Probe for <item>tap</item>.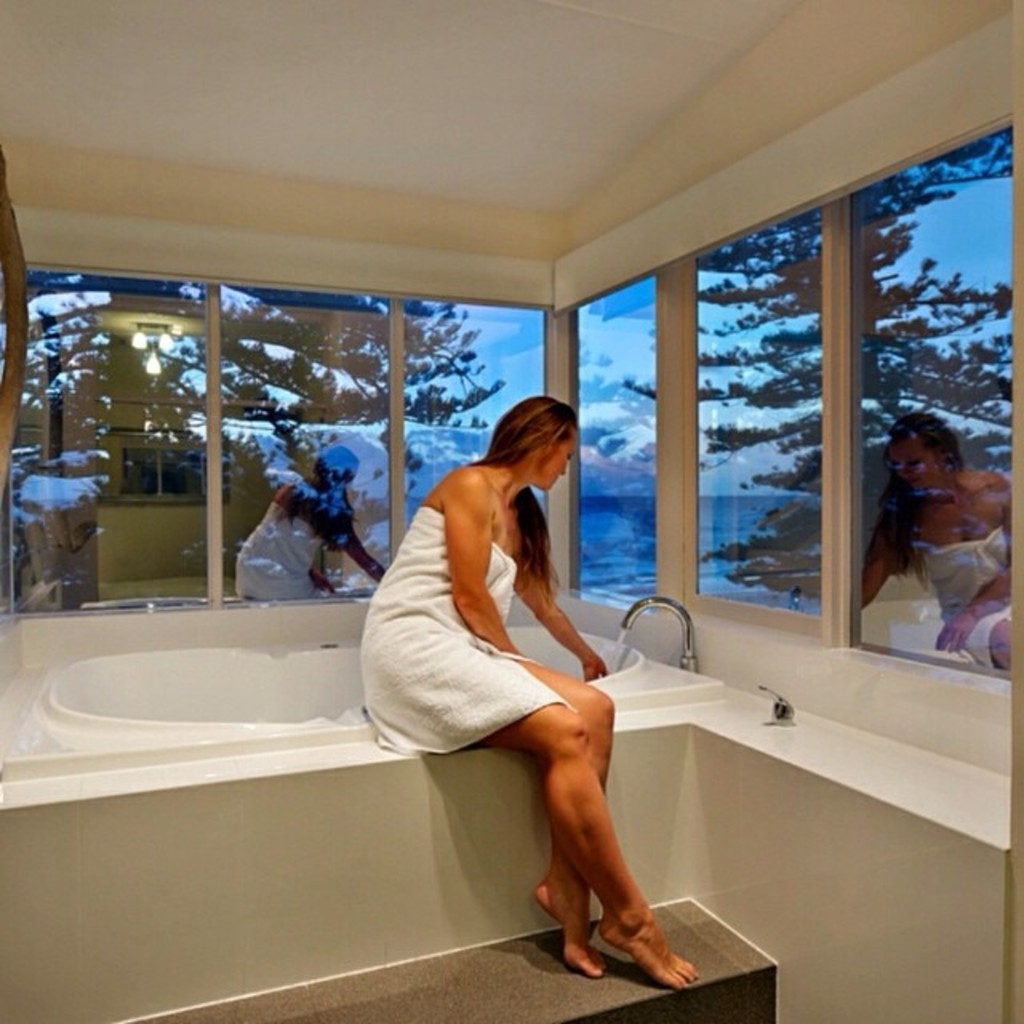
Probe result: select_region(619, 597, 701, 669).
